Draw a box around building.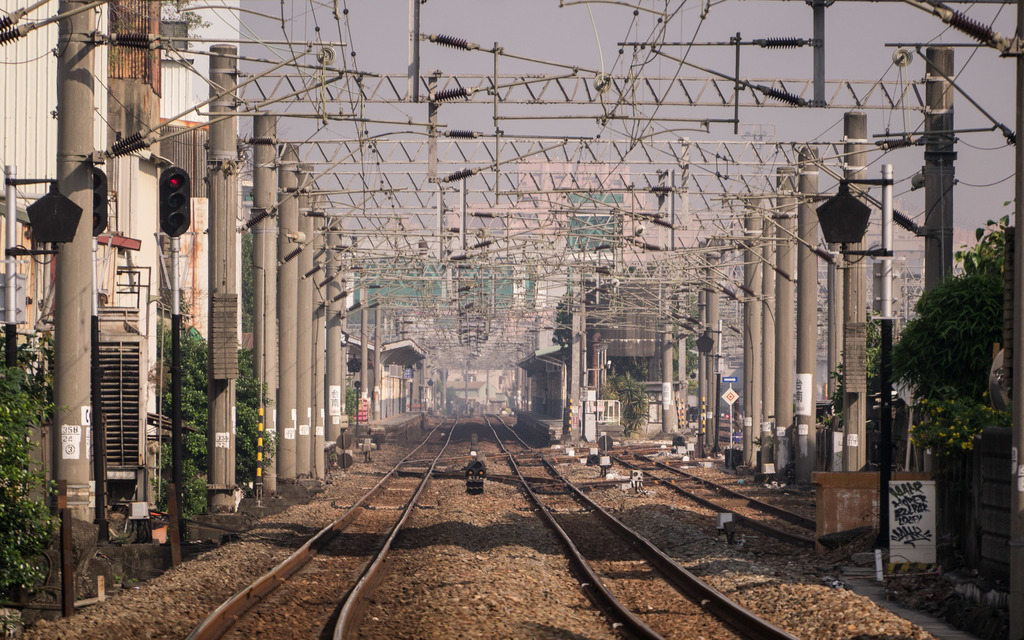
box=[0, 3, 247, 387].
